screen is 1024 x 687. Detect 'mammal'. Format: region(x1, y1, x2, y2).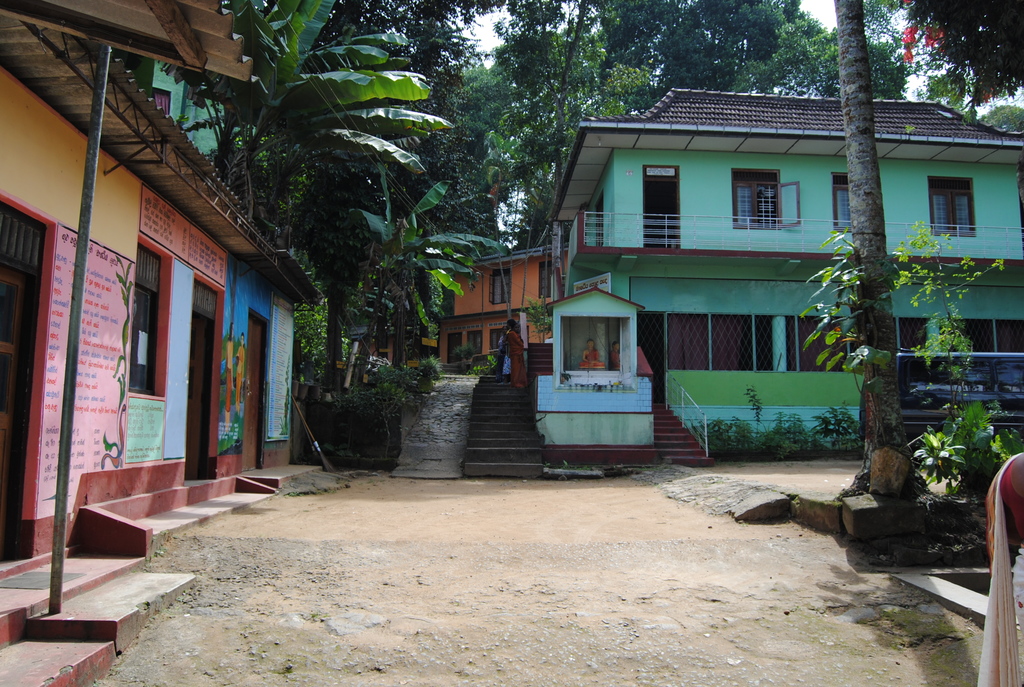
region(235, 331, 244, 412).
